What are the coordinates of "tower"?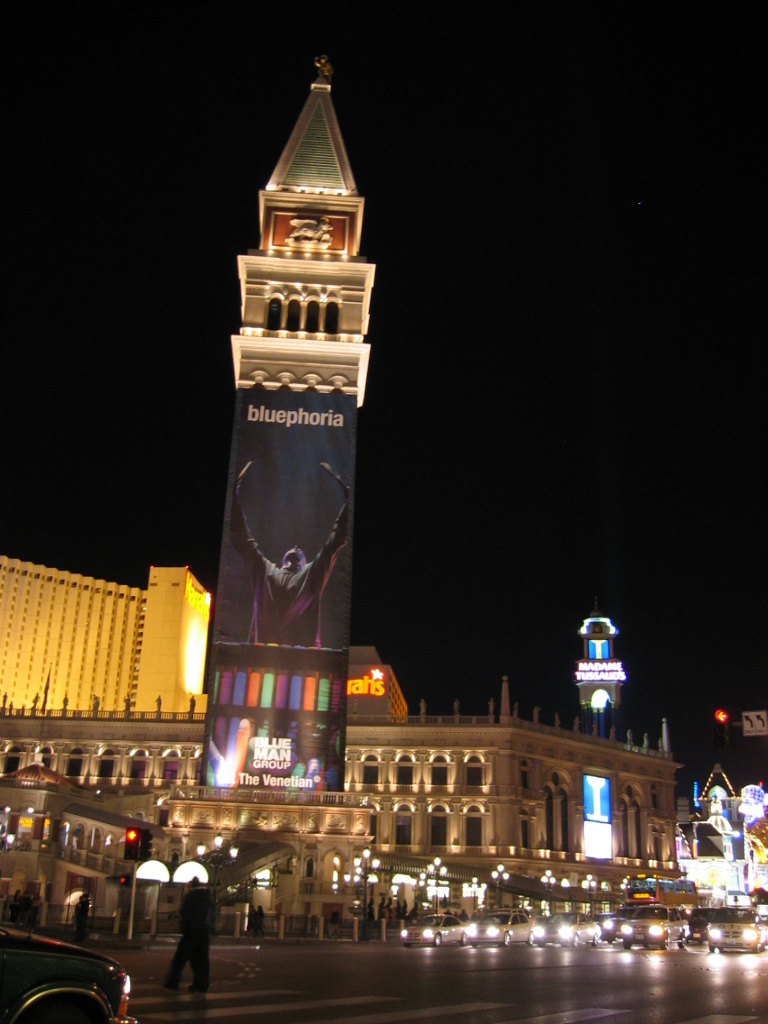
(x1=166, y1=10, x2=411, y2=846).
